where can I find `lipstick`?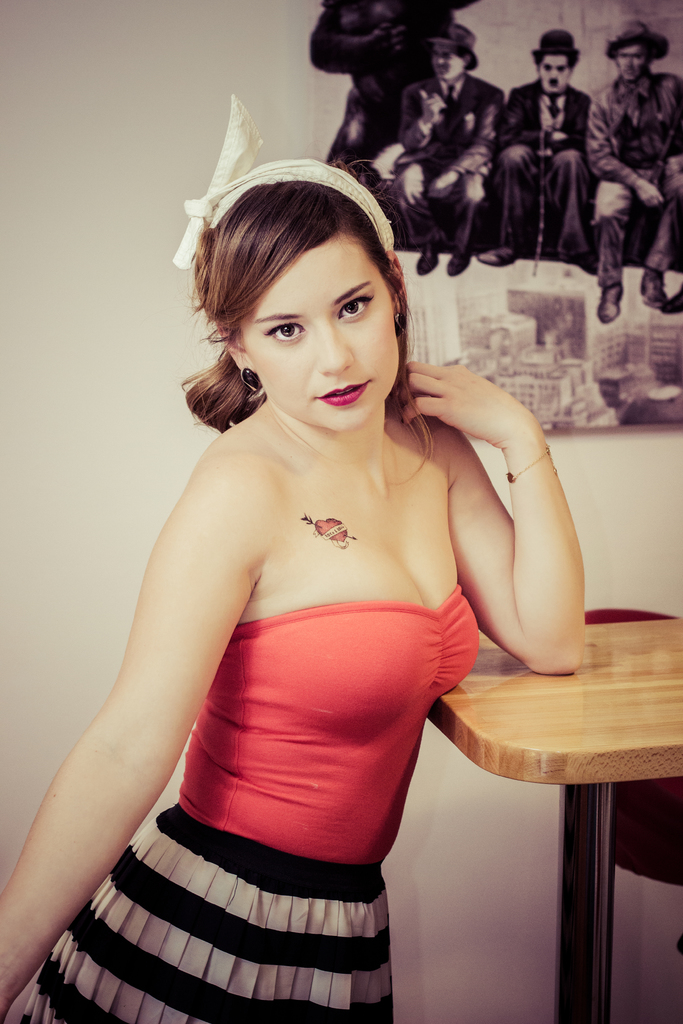
You can find it at [x1=309, y1=378, x2=372, y2=410].
